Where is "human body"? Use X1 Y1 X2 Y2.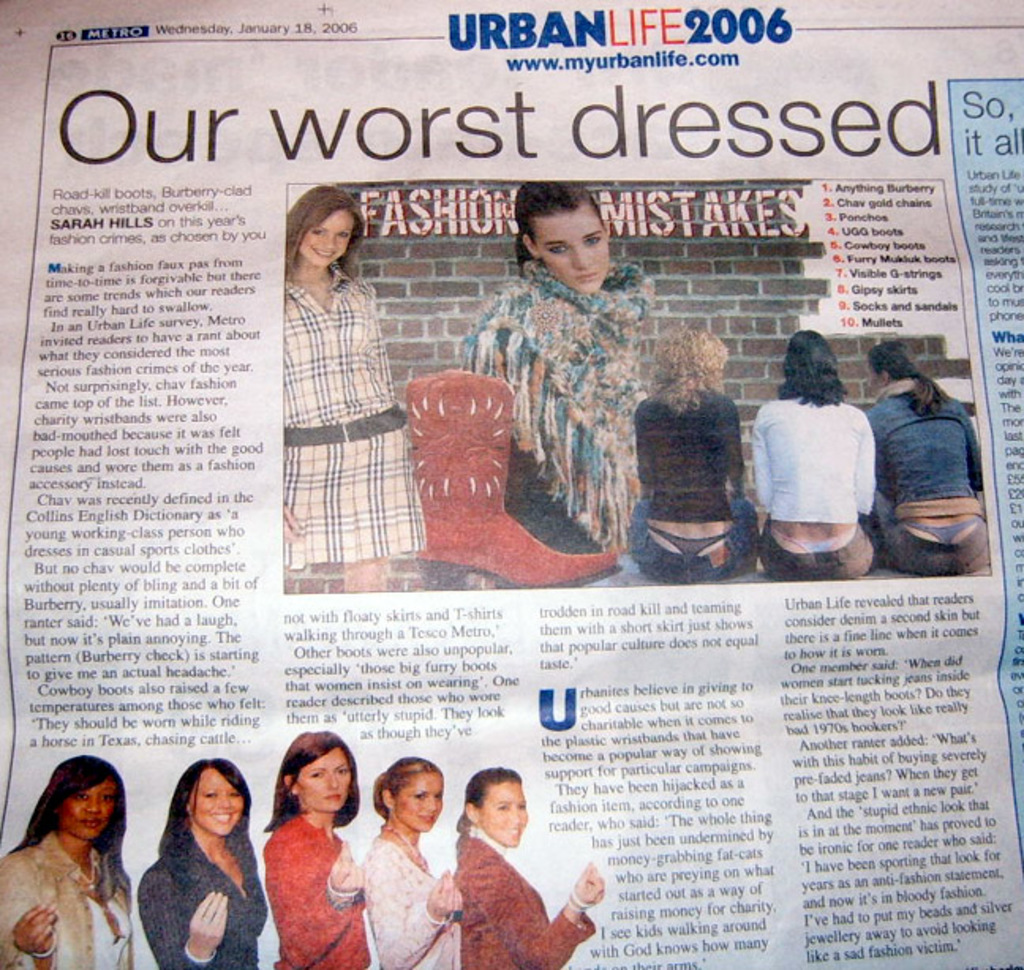
744 327 887 585.
